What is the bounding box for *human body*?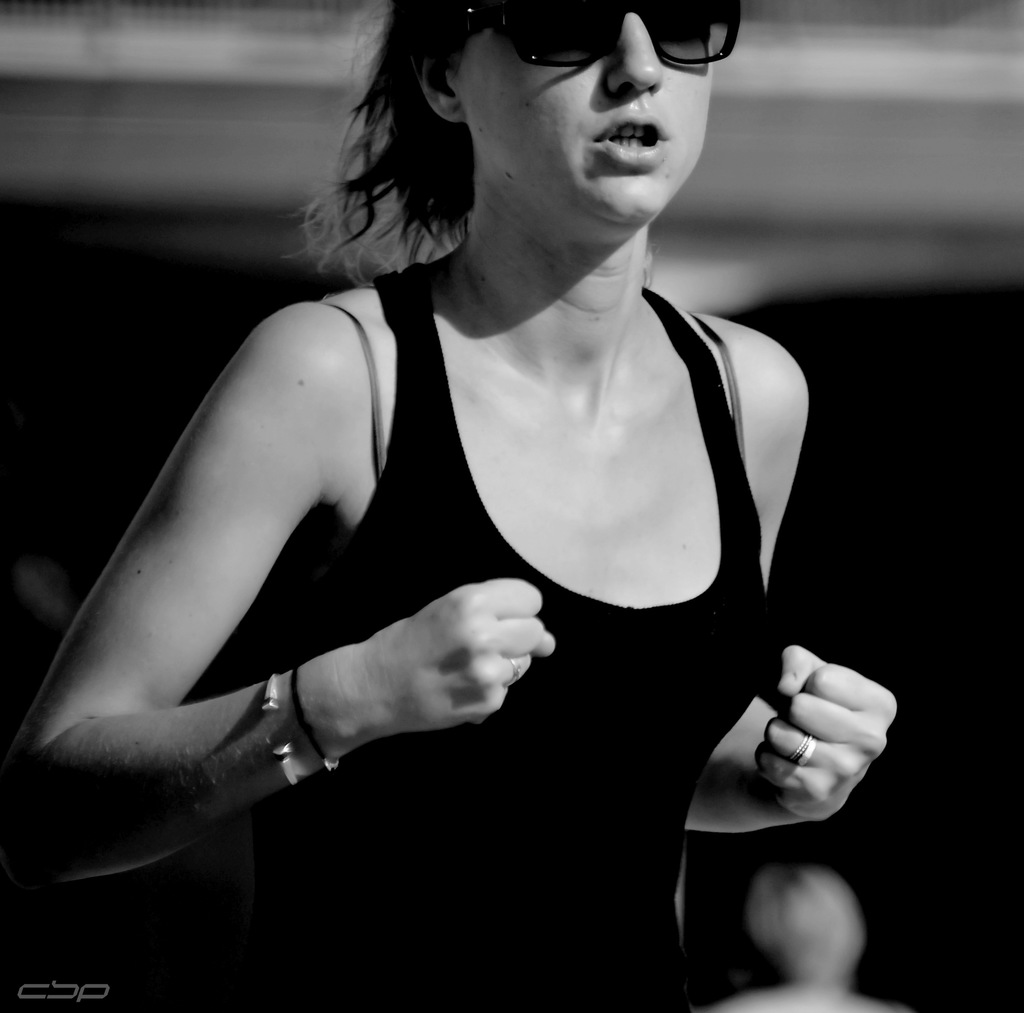
[left=0, top=6, right=890, bottom=984].
